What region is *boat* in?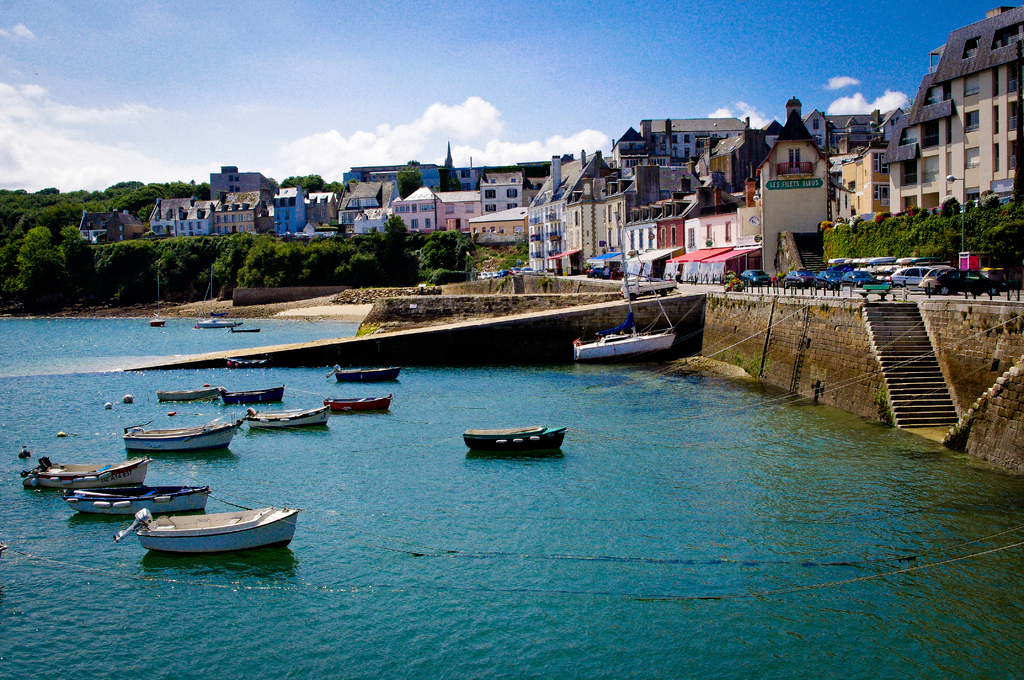
[109,506,300,558].
